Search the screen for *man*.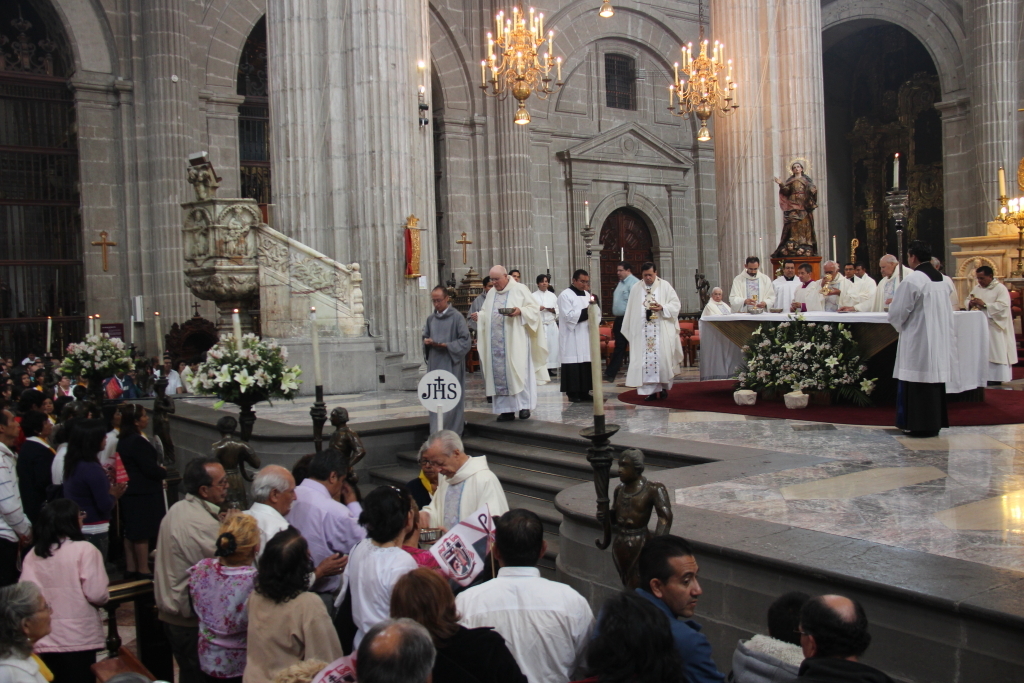
Found at 812, 588, 898, 682.
